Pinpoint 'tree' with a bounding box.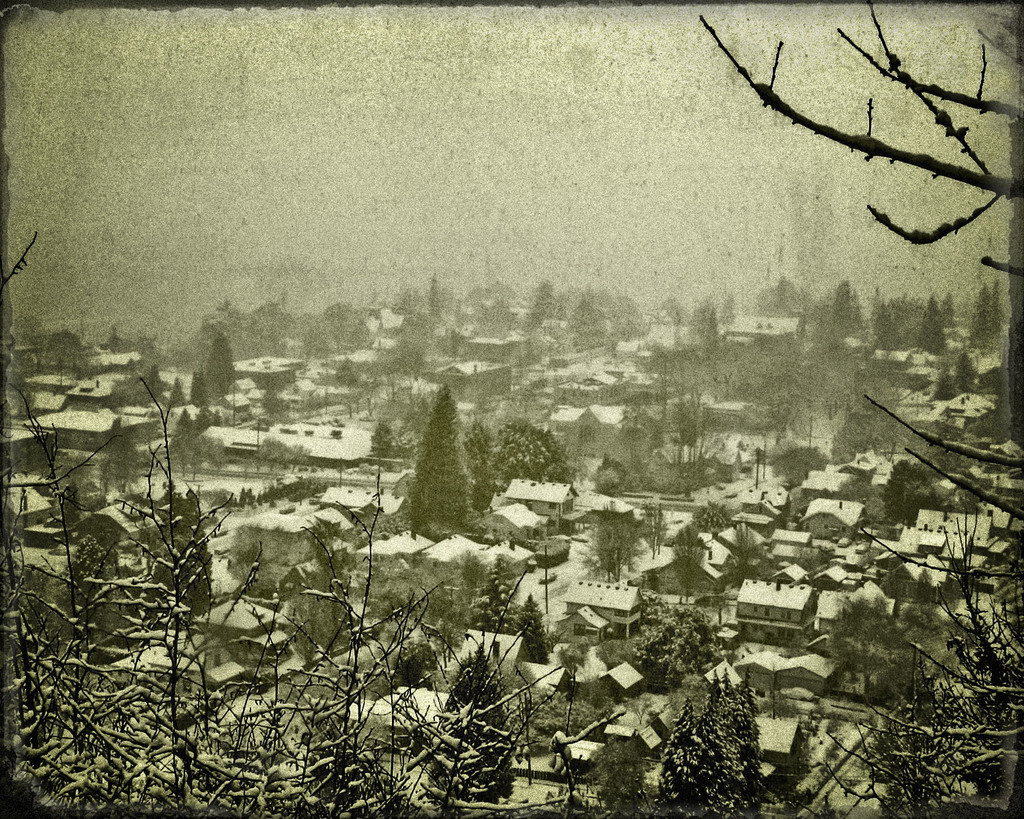
locate(928, 357, 958, 398).
